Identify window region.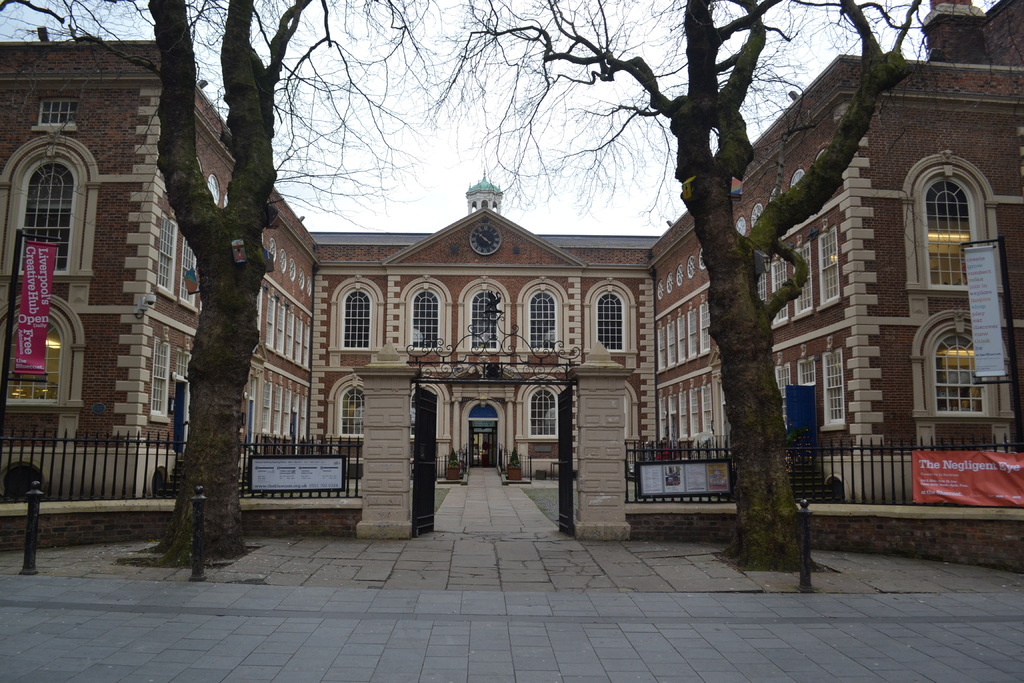
Region: BBox(770, 256, 785, 317).
